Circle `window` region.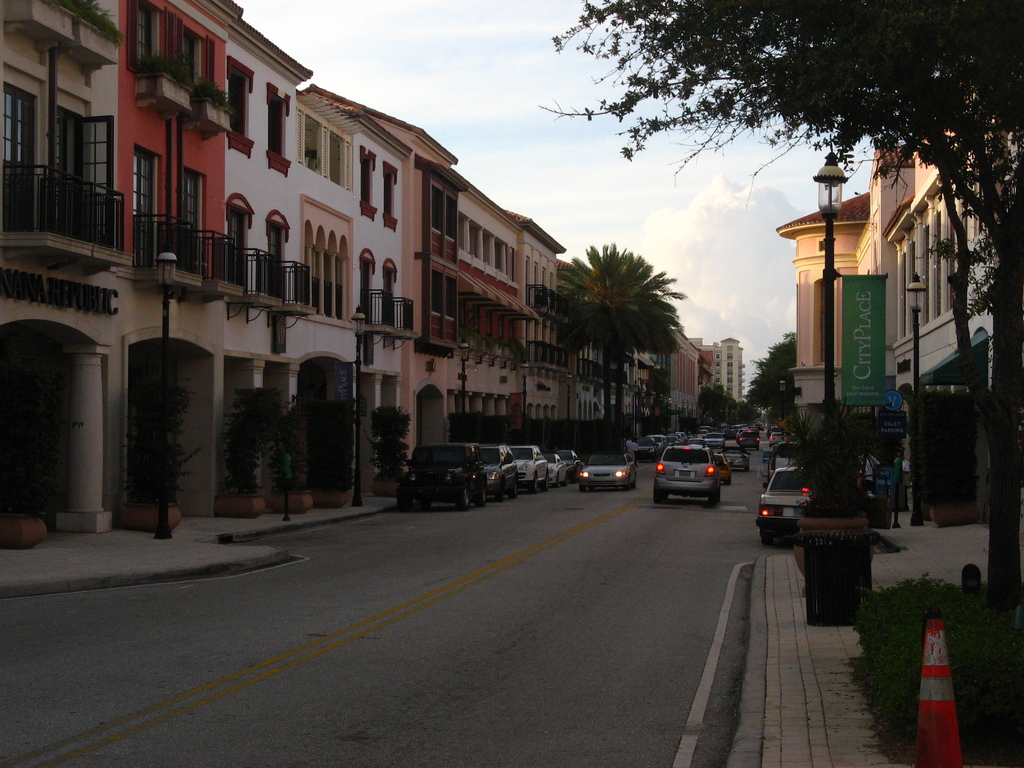
Region: select_region(353, 246, 383, 339).
